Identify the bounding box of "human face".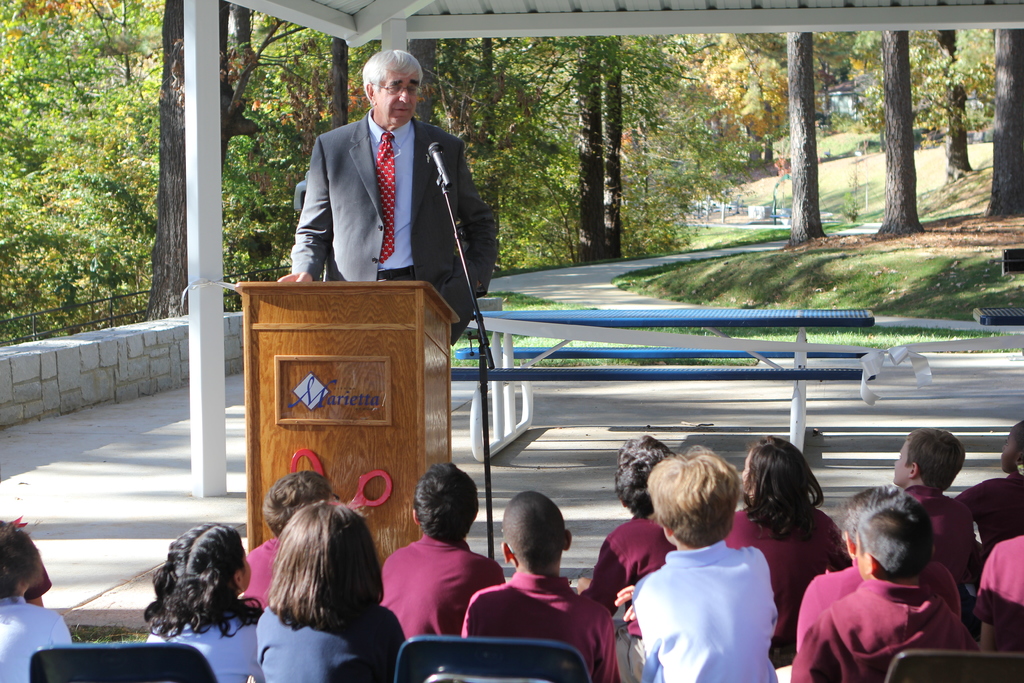
left=372, top=72, right=420, bottom=122.
